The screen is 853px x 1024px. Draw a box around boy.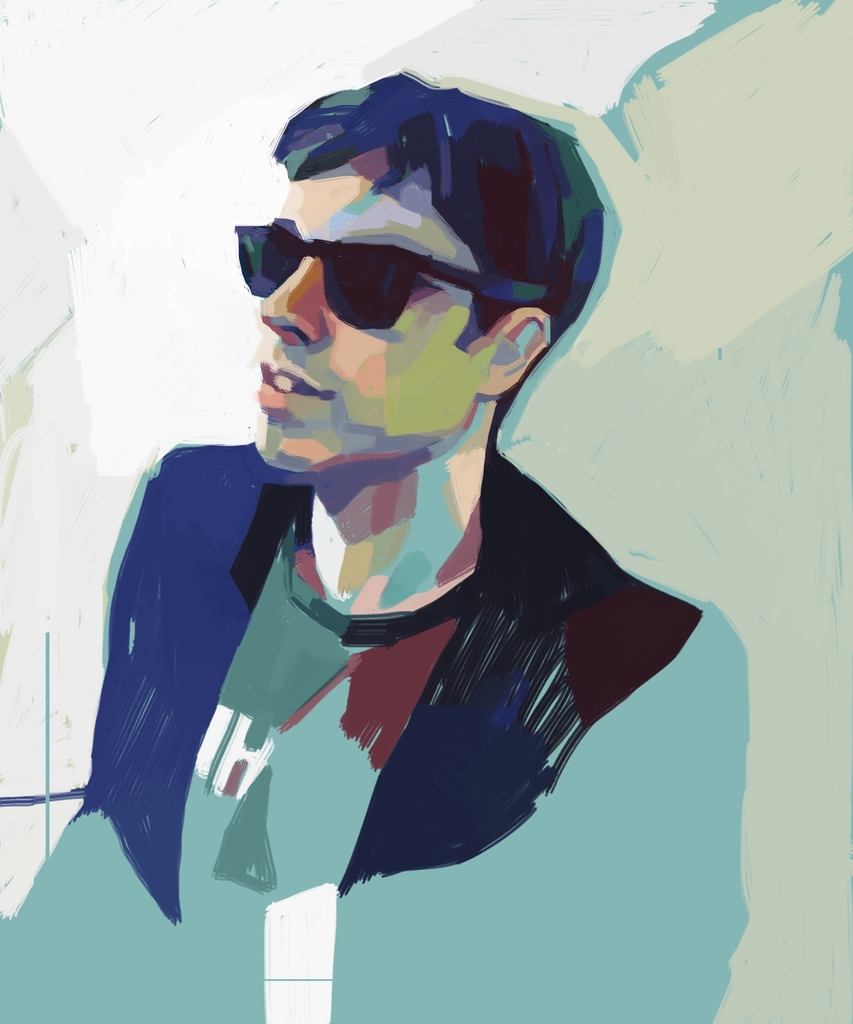
crop(0, 67, 749, 1023).
